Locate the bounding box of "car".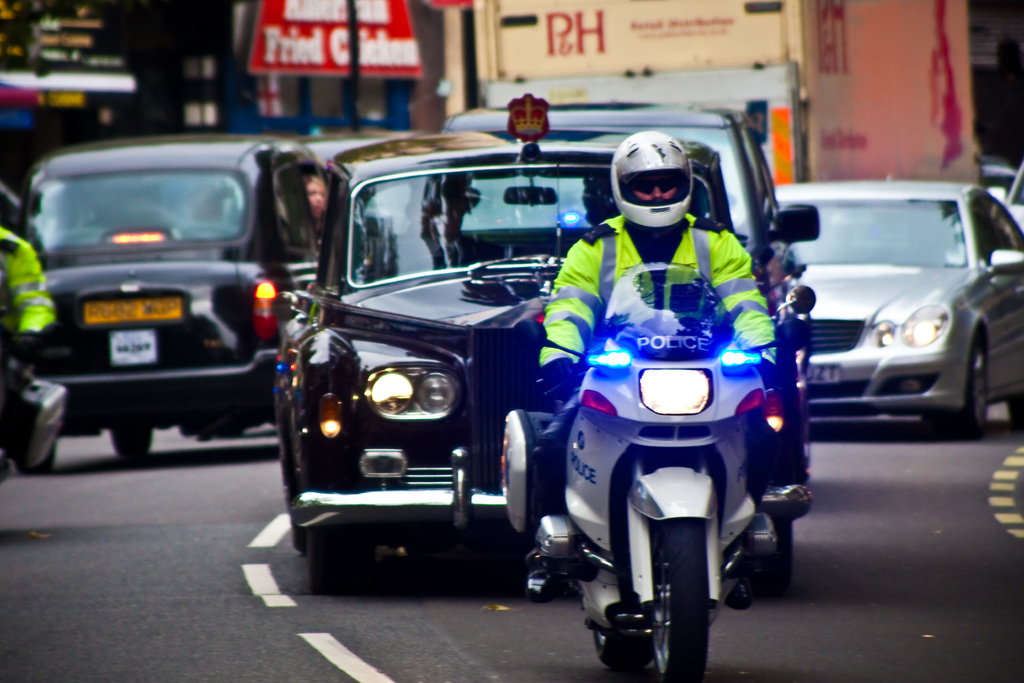
Bounding box: bbox=[273, 91, 811, 577].
